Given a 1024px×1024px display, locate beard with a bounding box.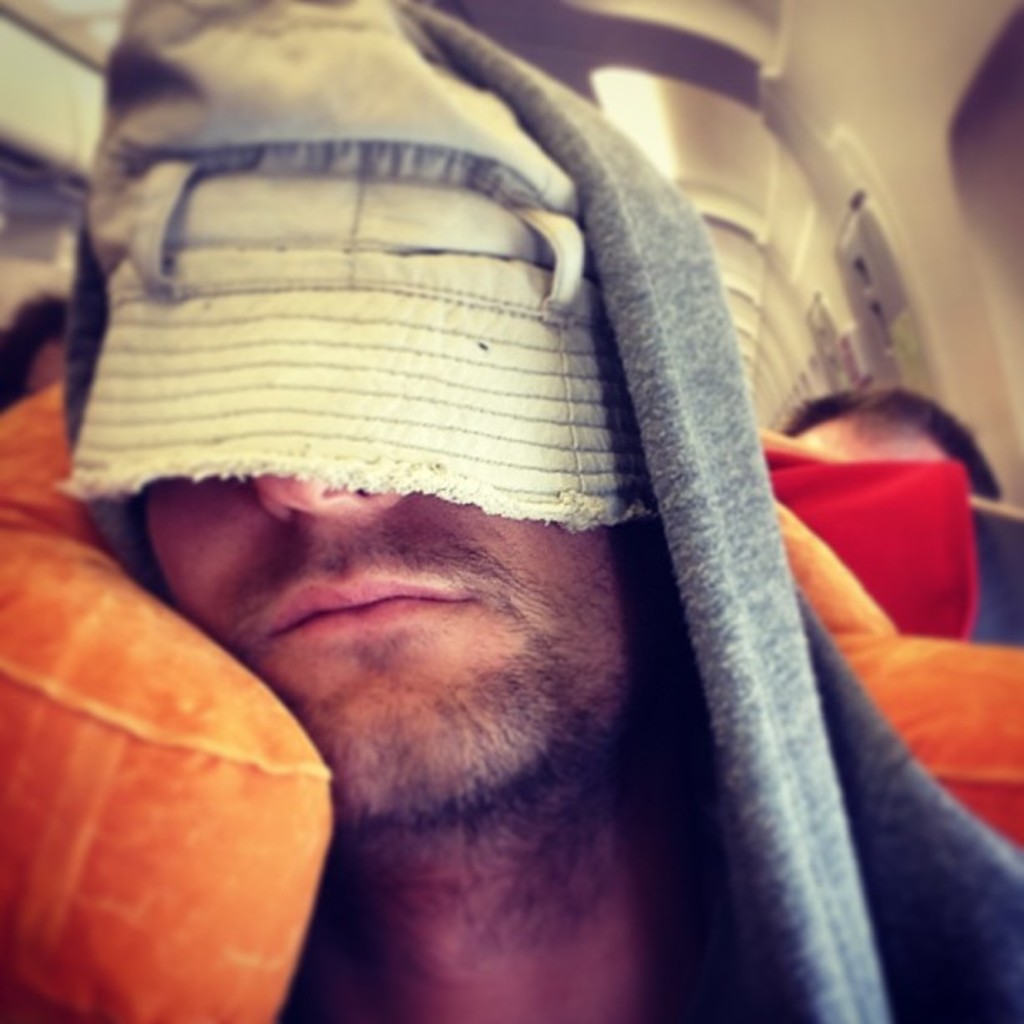
Located: l=97, t=497, r=654, b=934.
